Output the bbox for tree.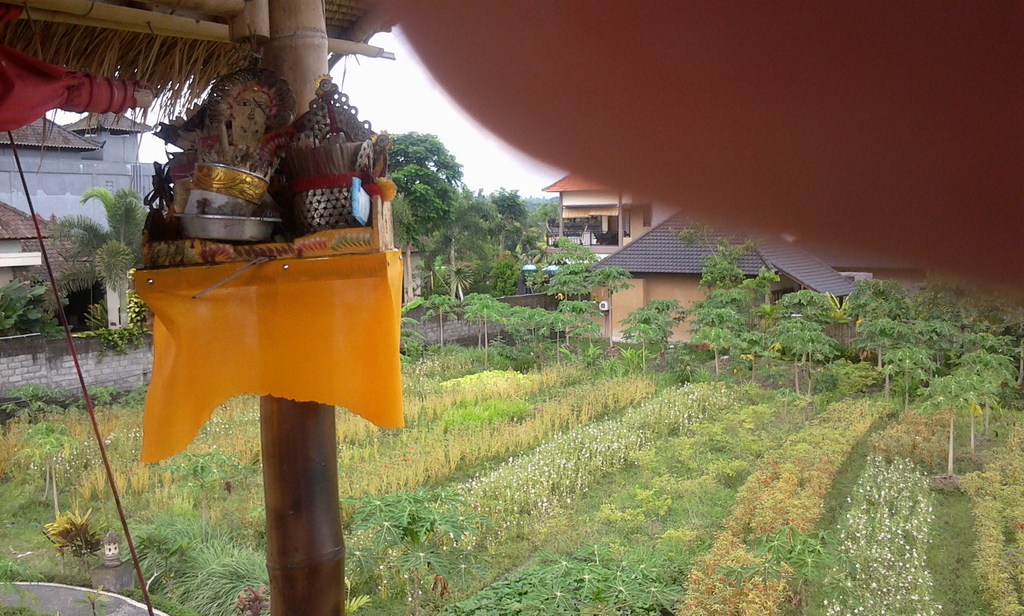
(388,128,469,295).
